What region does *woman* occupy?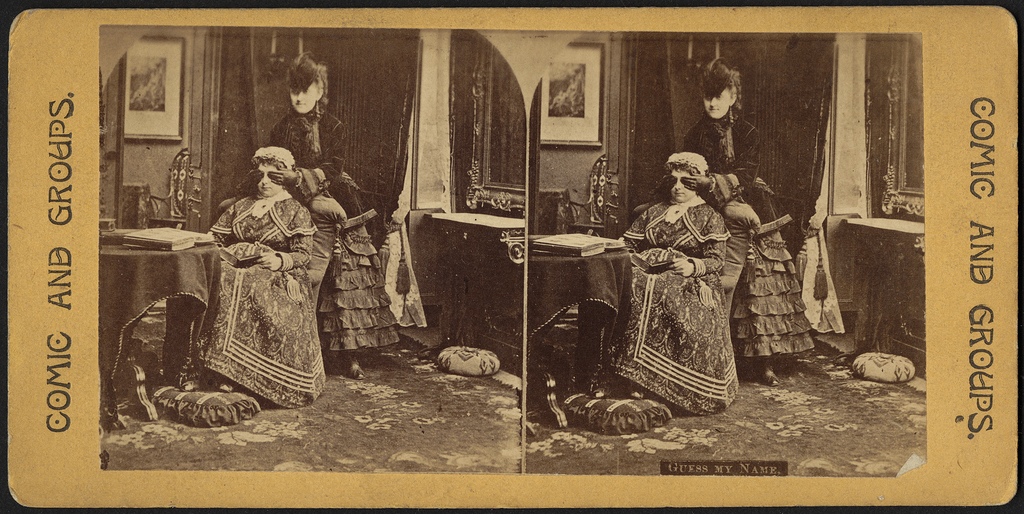
{"left": 610, "top": 129, "right": 765, "bottom": 410}.
